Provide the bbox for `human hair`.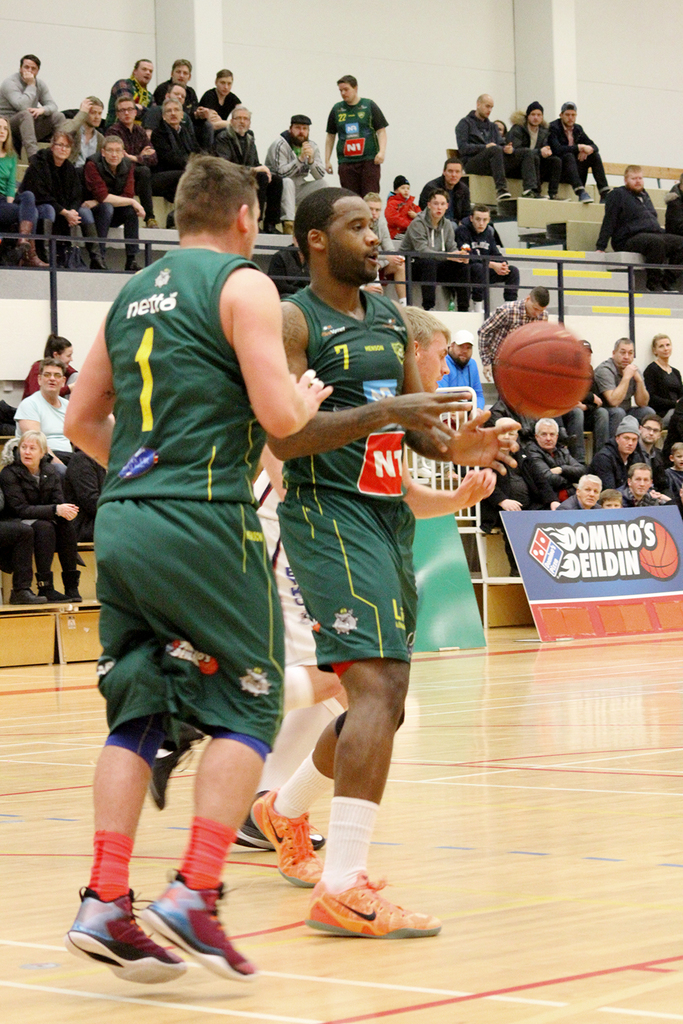
<bbox>230, 106, 250, 119</bbox>.
